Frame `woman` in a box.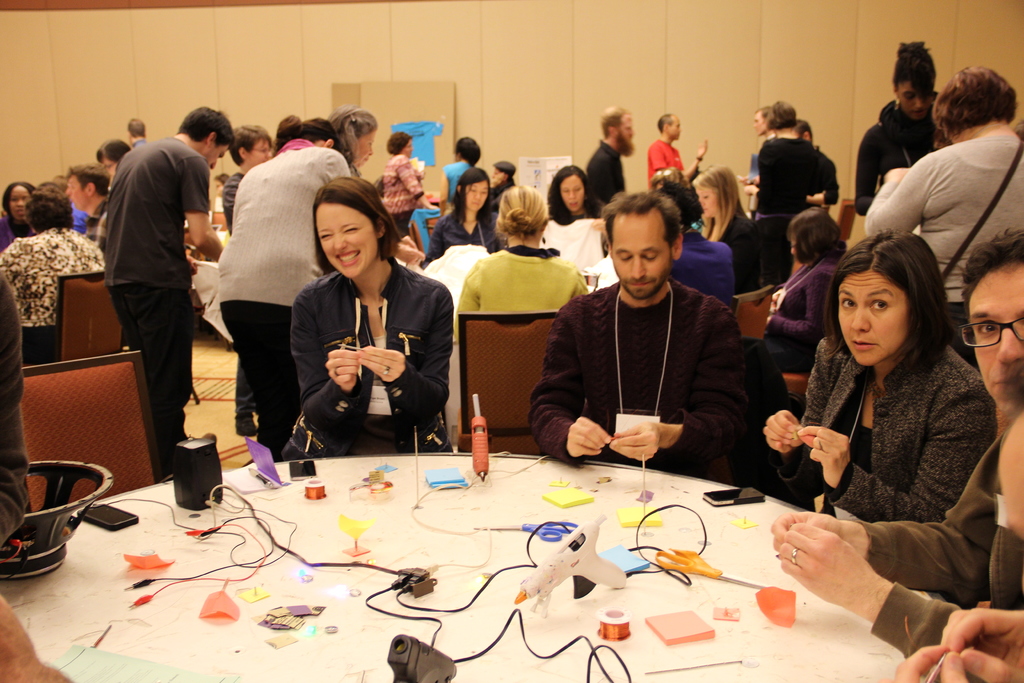
303:174:453:465.
